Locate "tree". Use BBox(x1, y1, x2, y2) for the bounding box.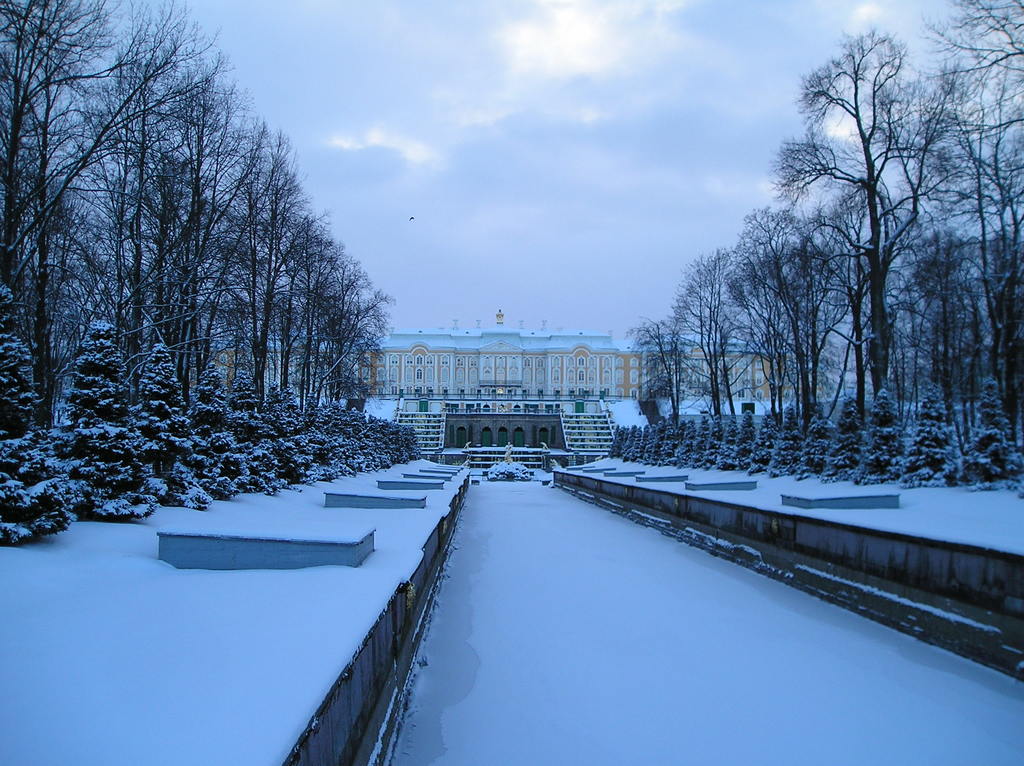
BBox(189, 358, 240, 501).
